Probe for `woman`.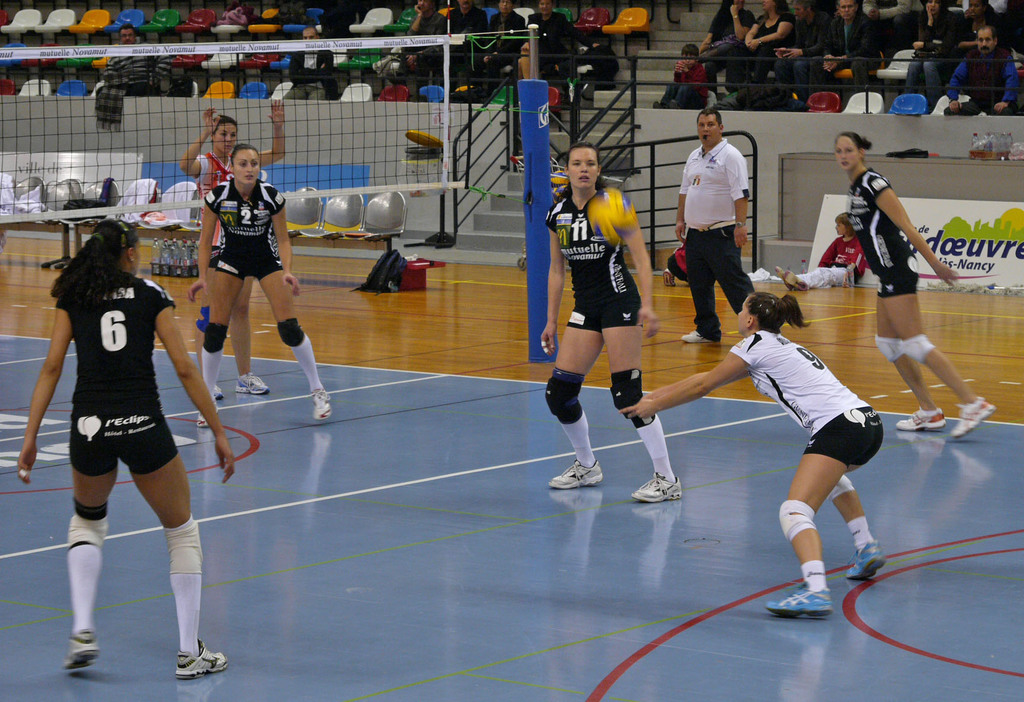
Probe result: (741,0,797,85).
